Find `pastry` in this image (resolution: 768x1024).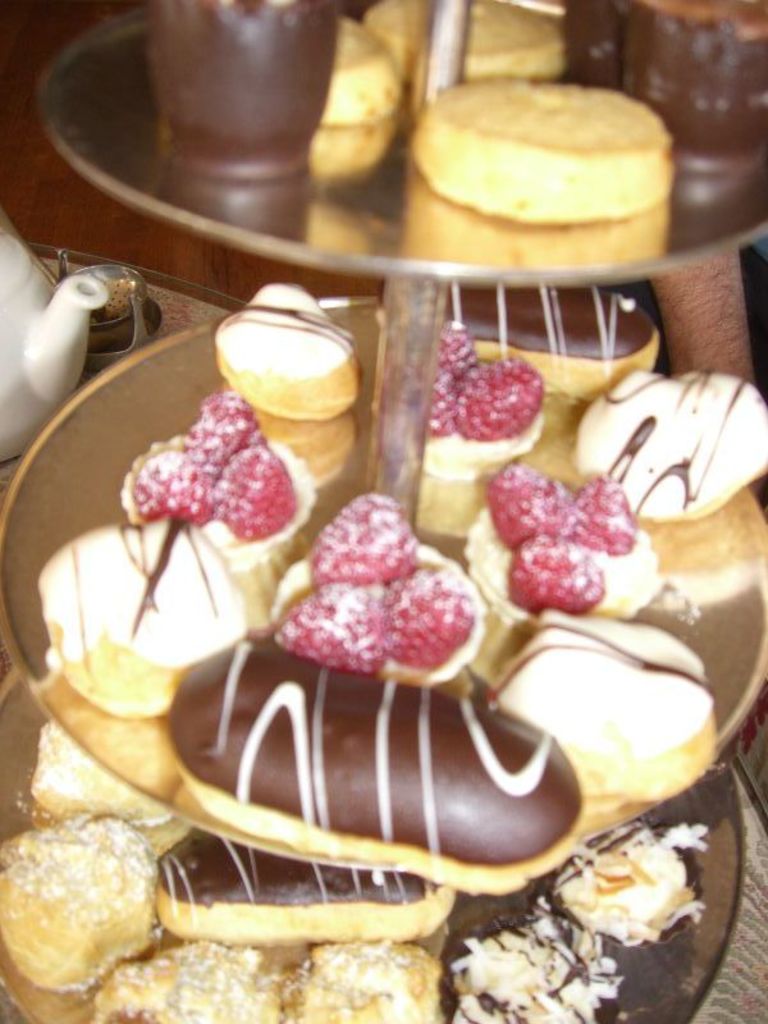
bbox(168, 632, 580, 899).
